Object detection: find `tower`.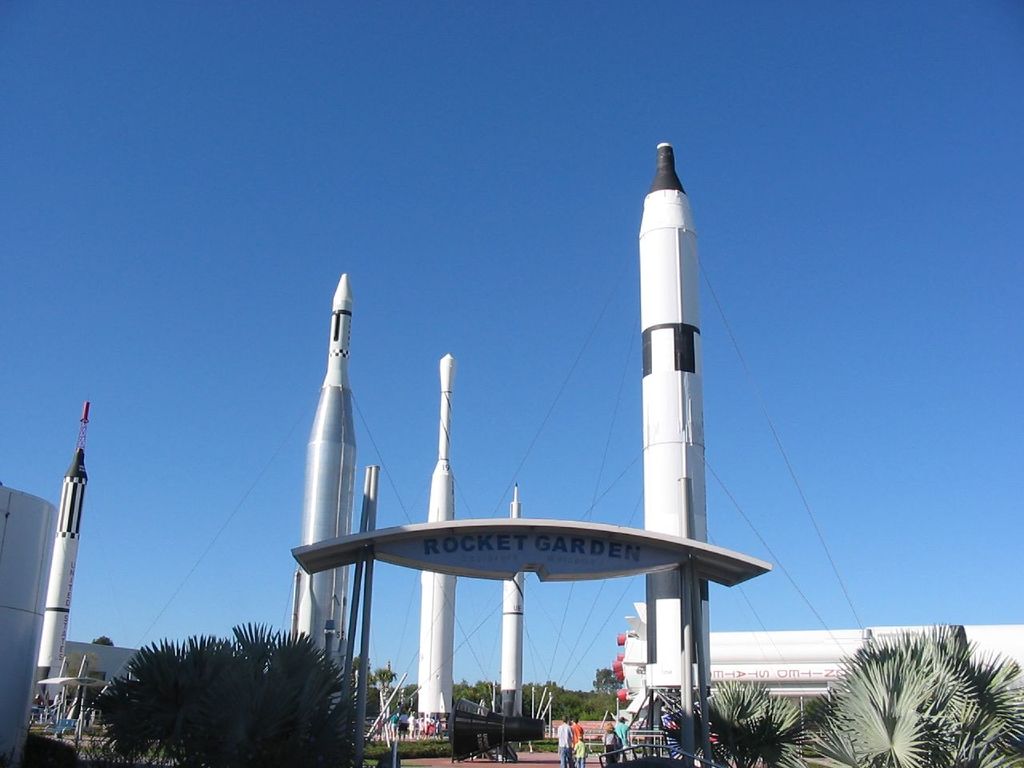
[639, 146, 704, 694].
